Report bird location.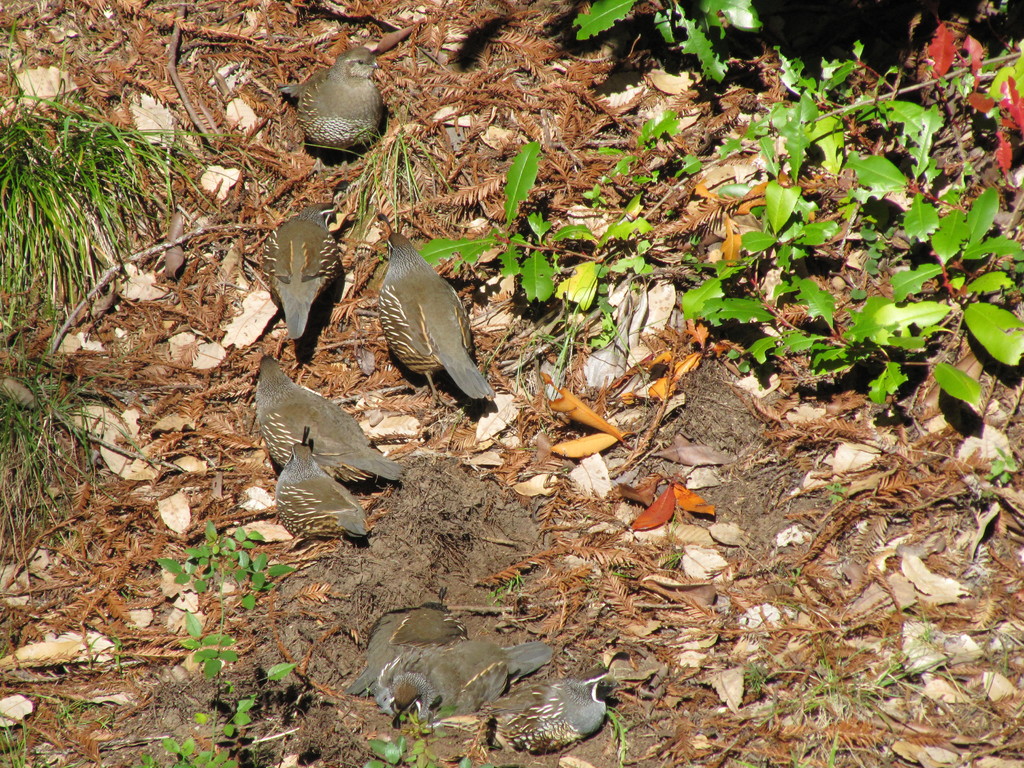
Report: pyautogui.locateOnScreen(340, 597, 461, 703).
